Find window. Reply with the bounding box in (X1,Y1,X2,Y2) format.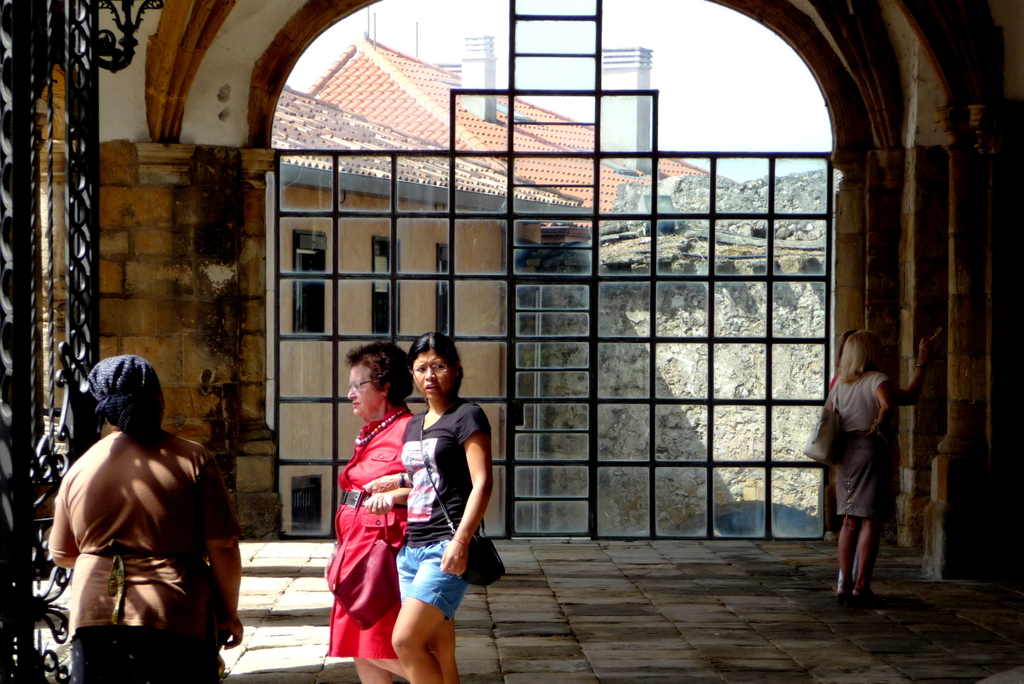
(291,227,328,338).
